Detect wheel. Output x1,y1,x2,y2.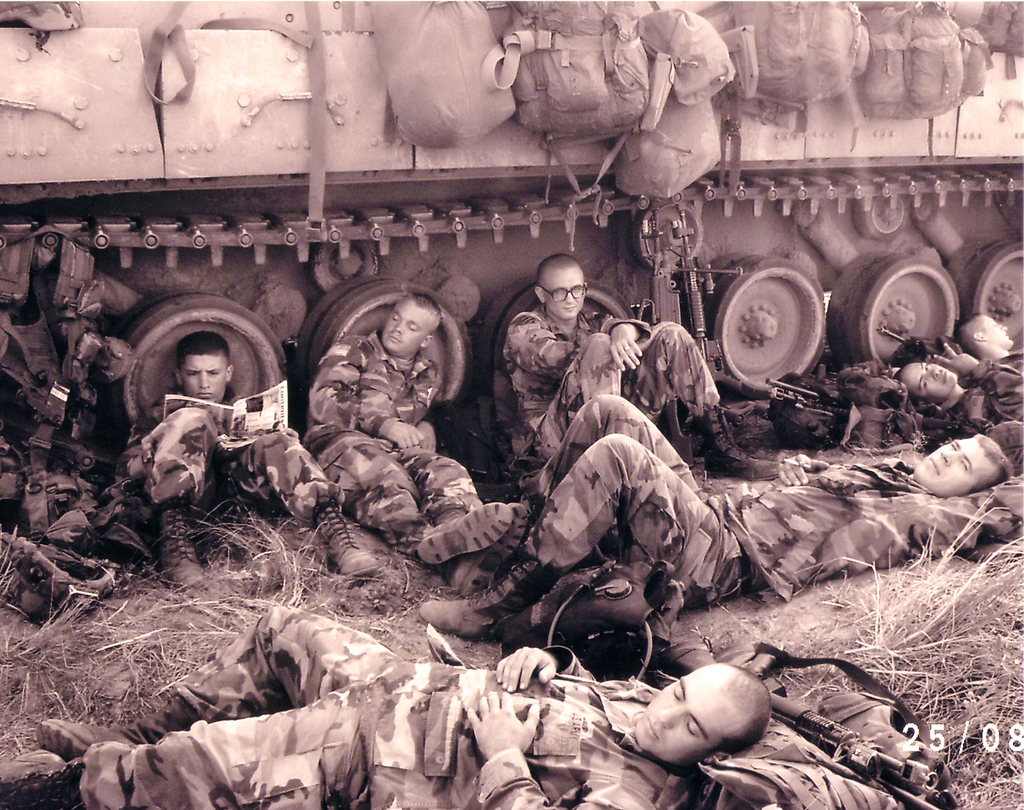
291,272,470,405.
